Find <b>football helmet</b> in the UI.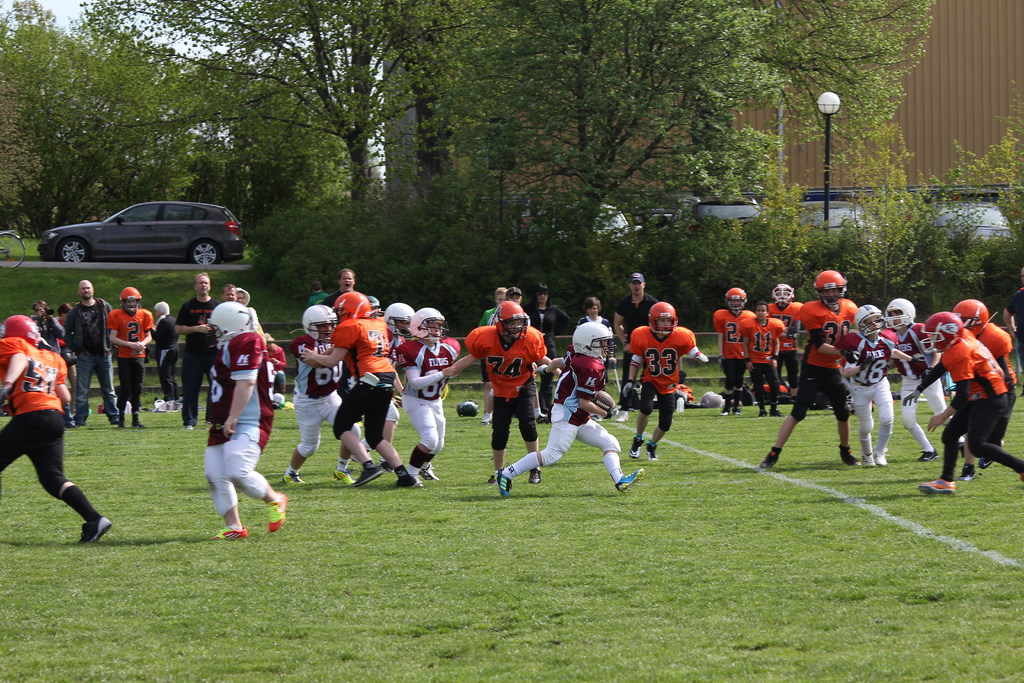
UI element at {"left": 118, "top": 286, "right": 147, "bottom": 313}.
